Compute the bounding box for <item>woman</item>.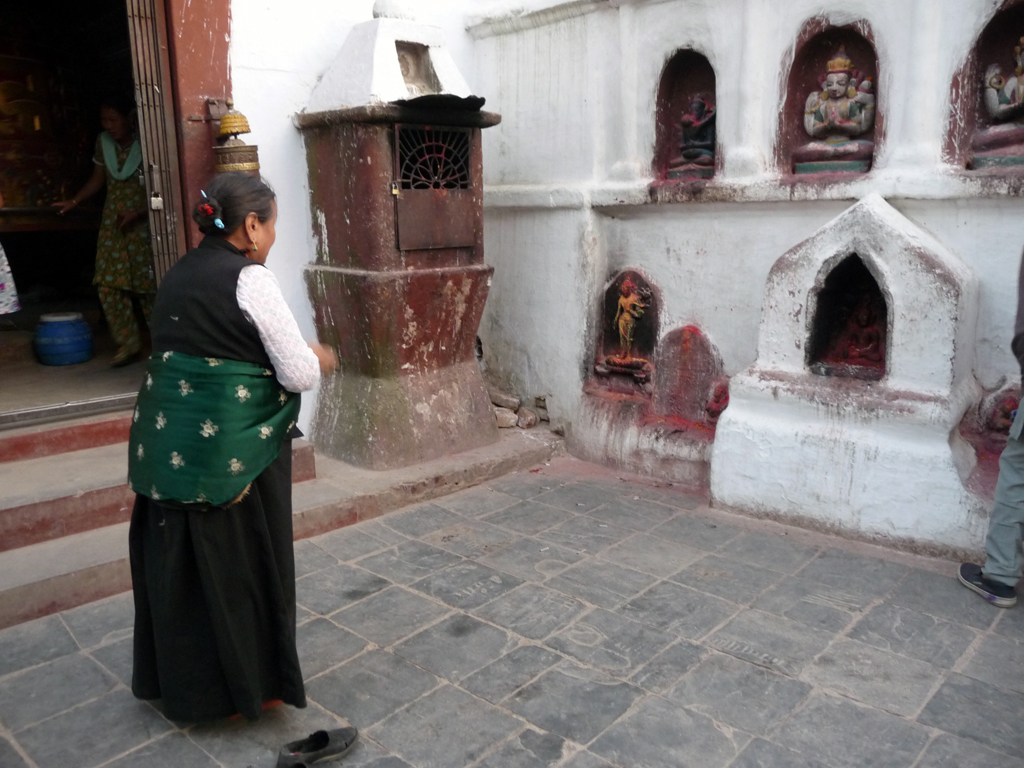
120:169:317:739.
